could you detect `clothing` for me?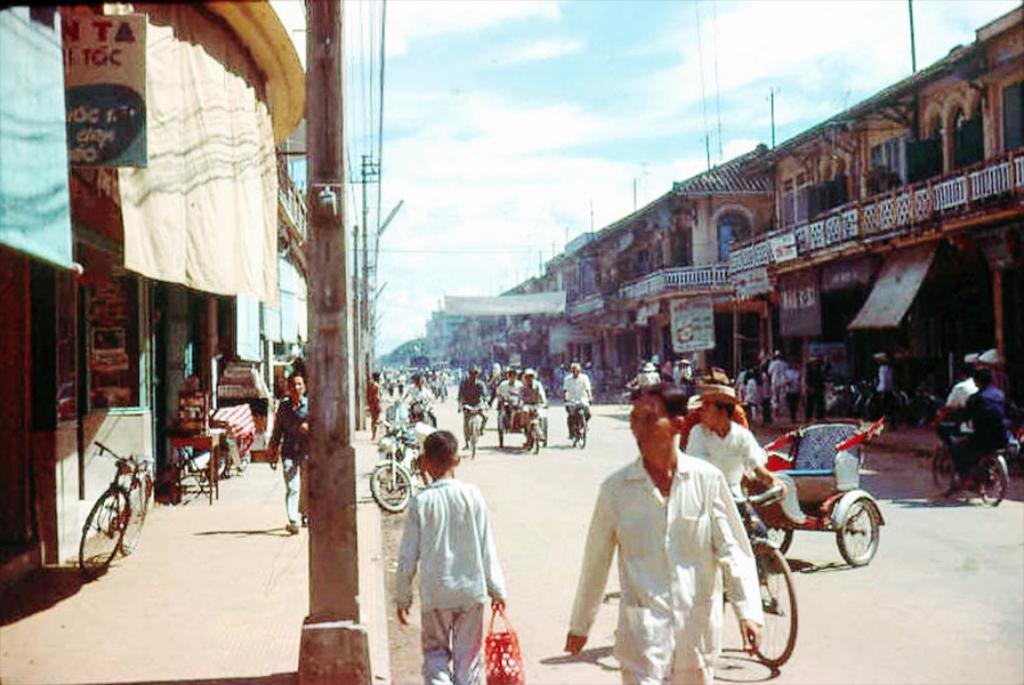
Detection result: crop(400, 475, 508, 680).
